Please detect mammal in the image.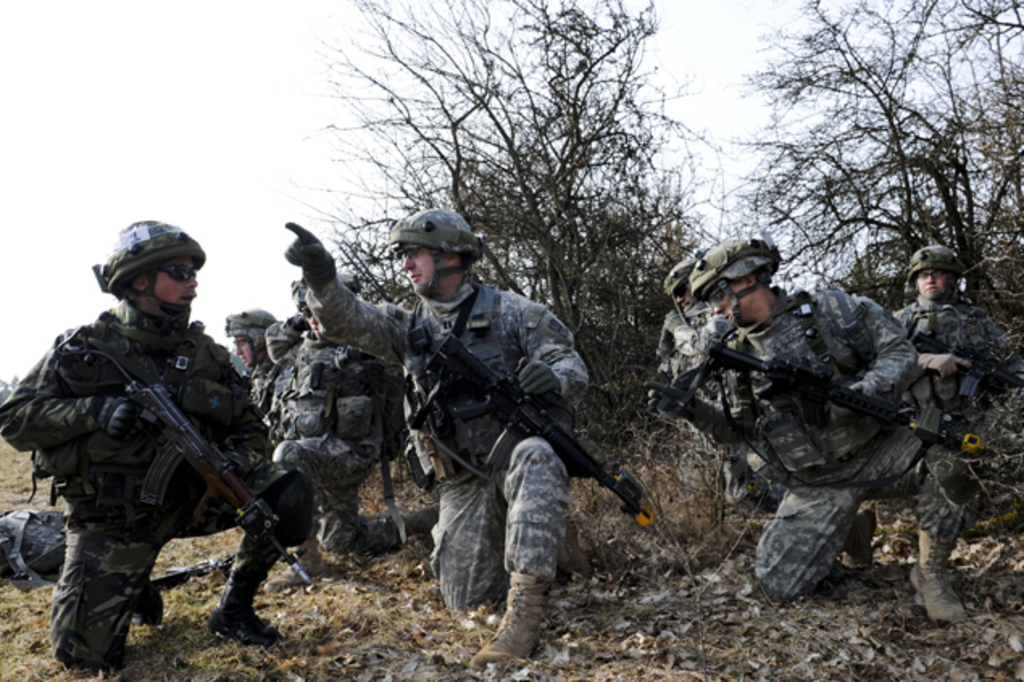
l=231, t=310, r=279, b=450.
